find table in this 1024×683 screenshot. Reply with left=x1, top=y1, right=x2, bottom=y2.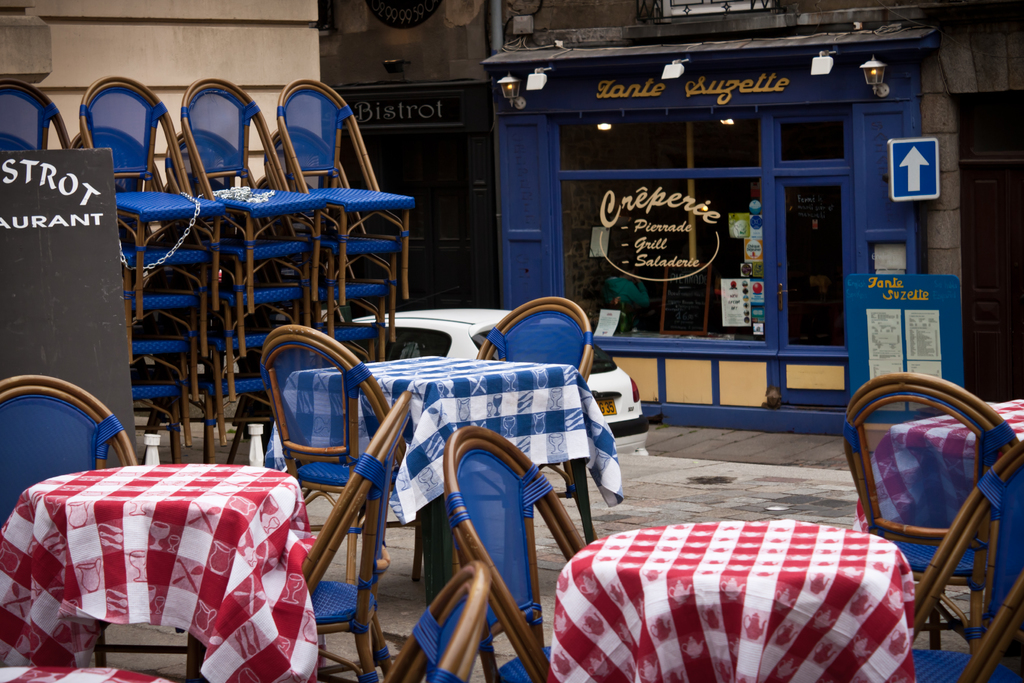
left=13, top=452, right=326, bottom=677.
